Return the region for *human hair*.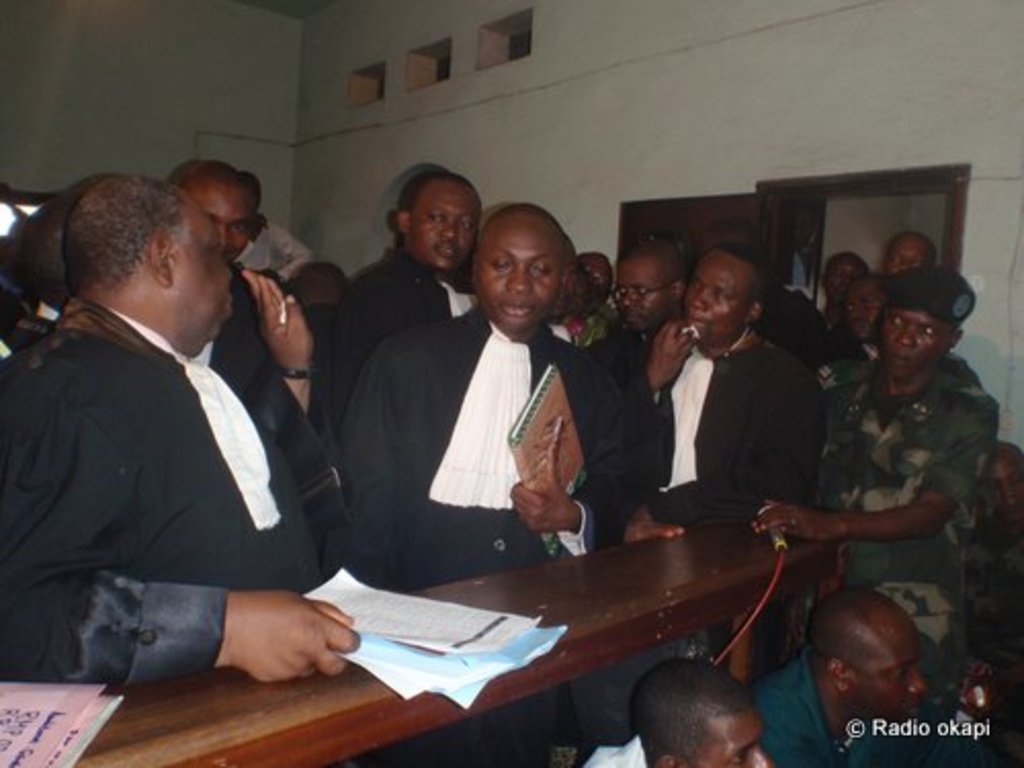
<region>59, 172, 180, 299</region>.
